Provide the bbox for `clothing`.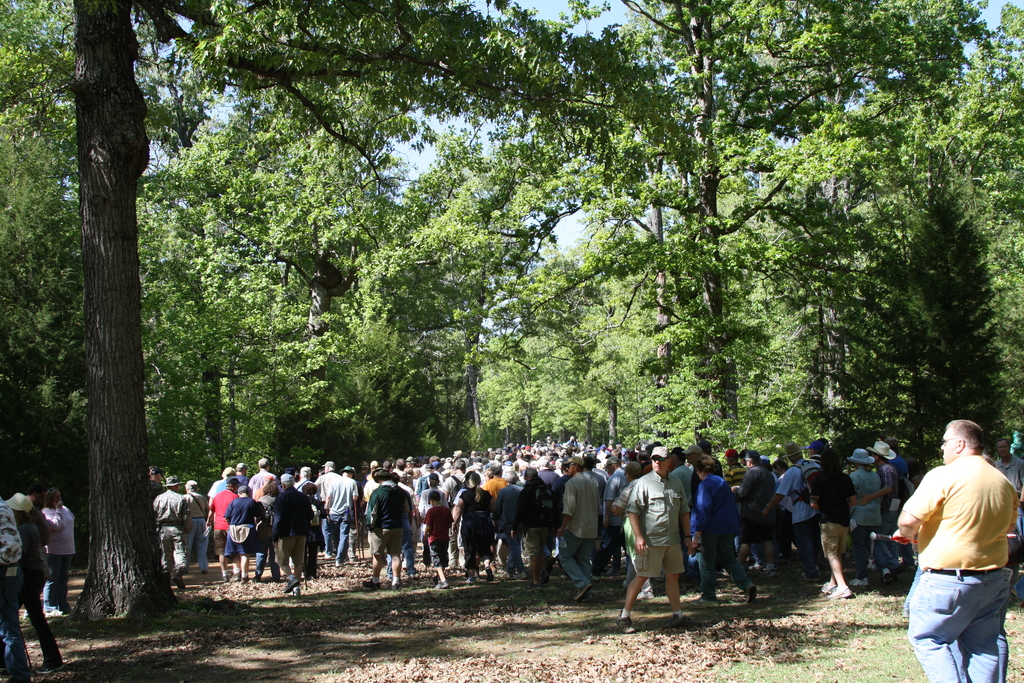
17 516 72 673.
